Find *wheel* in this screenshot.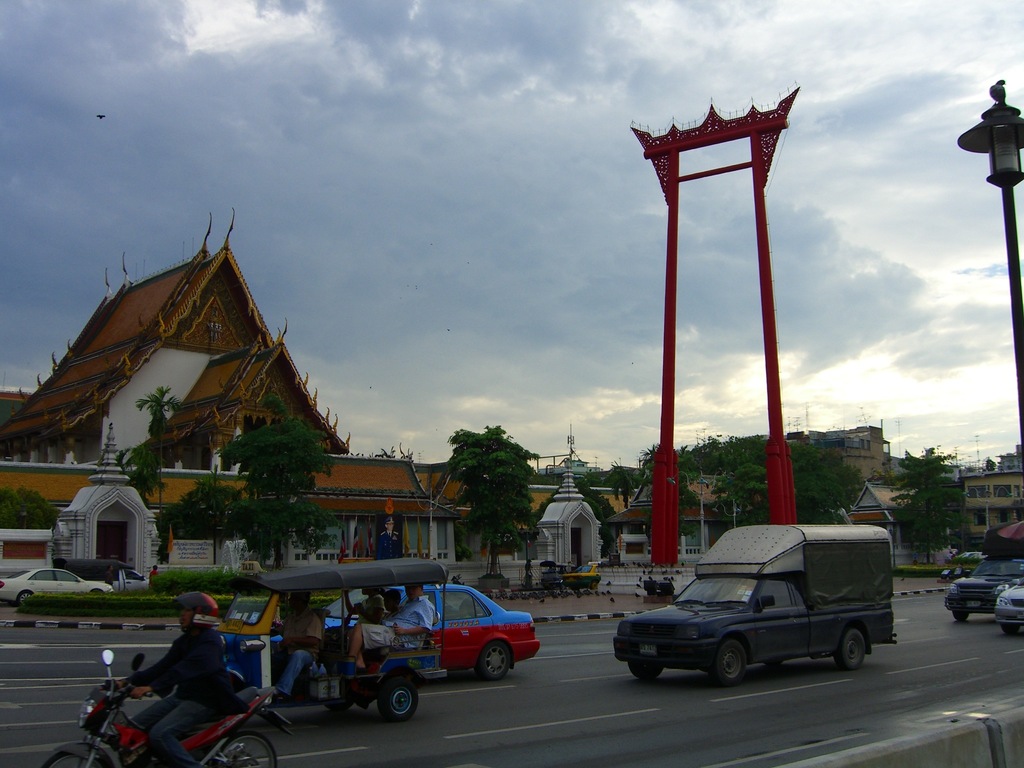
The bounding box for *wheel* is bbox(954, 611, 966, 620).
